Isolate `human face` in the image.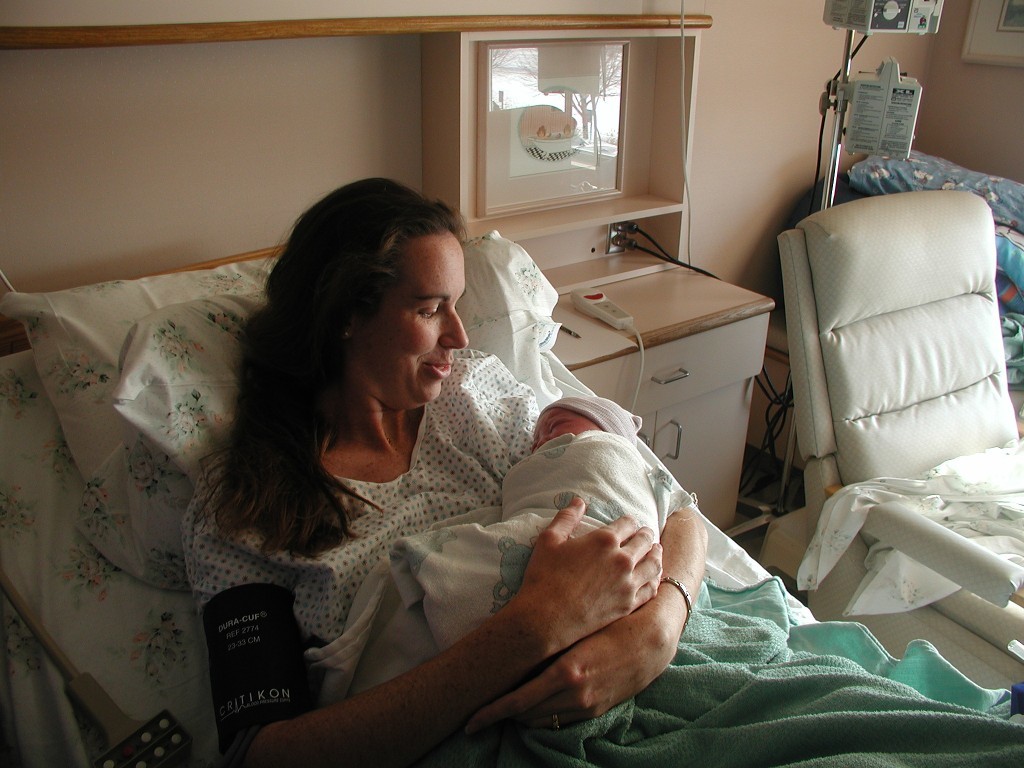
Isolated region: <region>356, 227, 475, 410</region>.
